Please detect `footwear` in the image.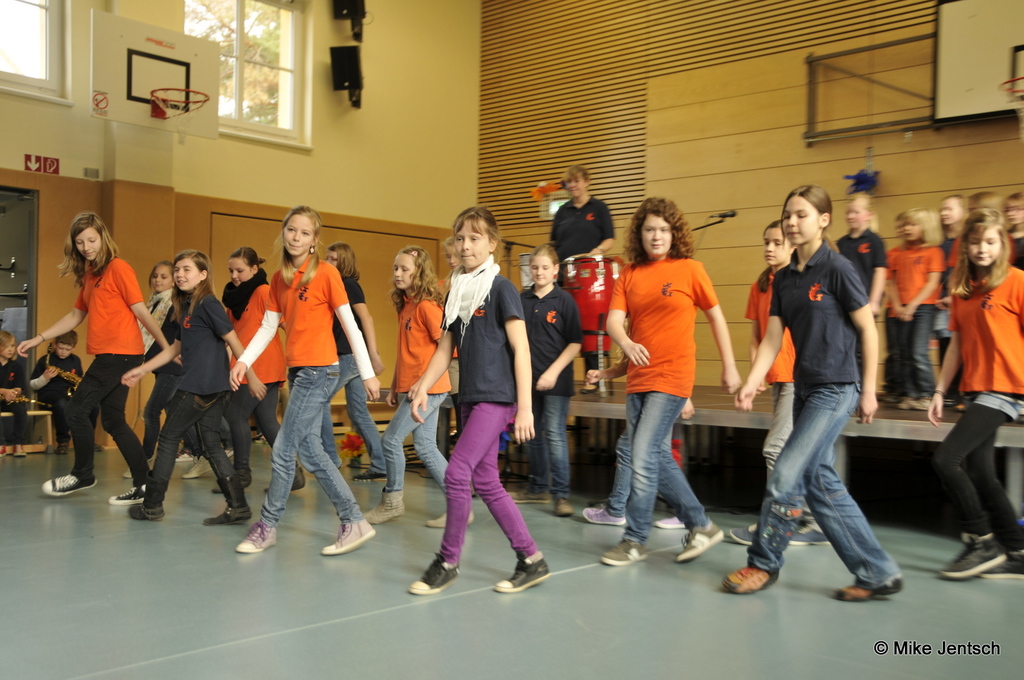
178:455:215:481.
